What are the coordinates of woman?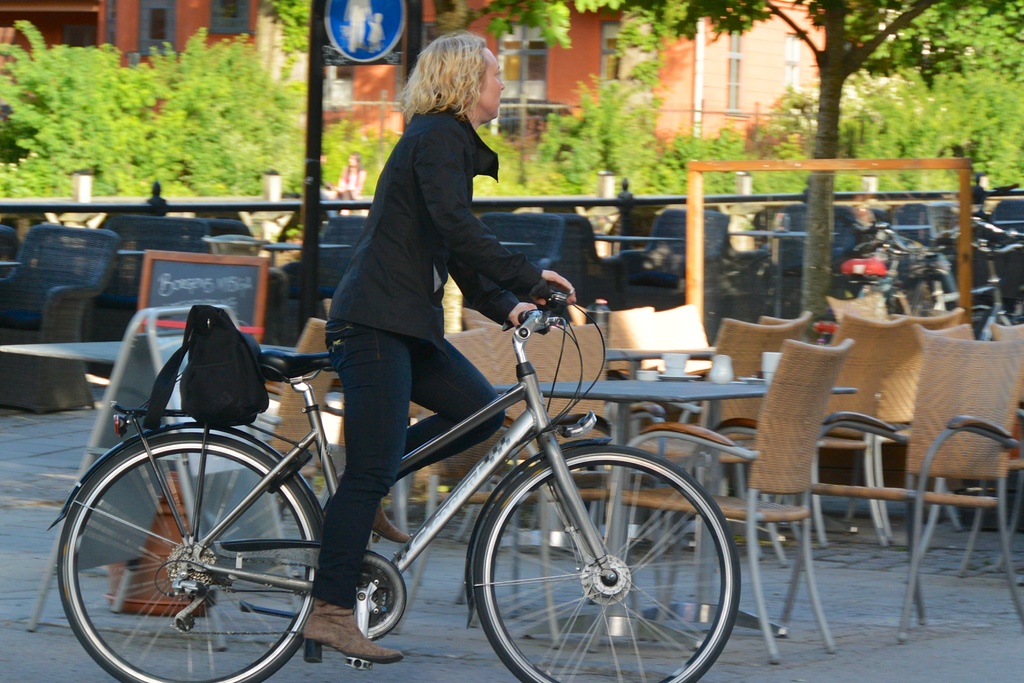
Rect(282, 148, 537, 629).
